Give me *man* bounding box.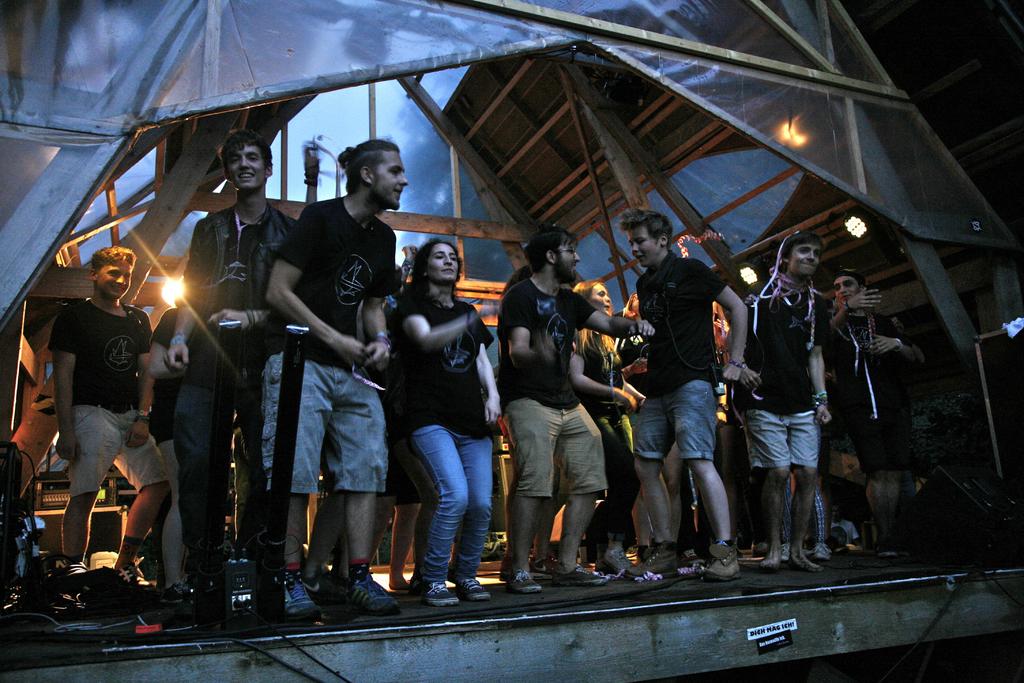
495:223:655:597.
